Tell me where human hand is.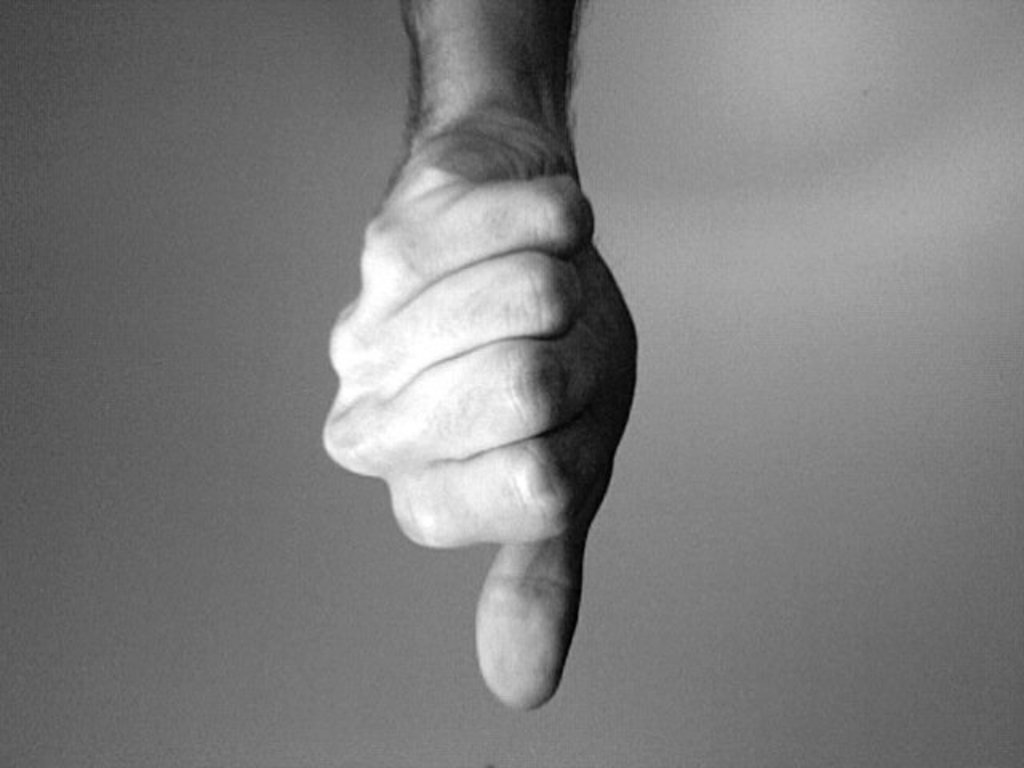
human hand is at l=322, t=130, r=640, b=710.
